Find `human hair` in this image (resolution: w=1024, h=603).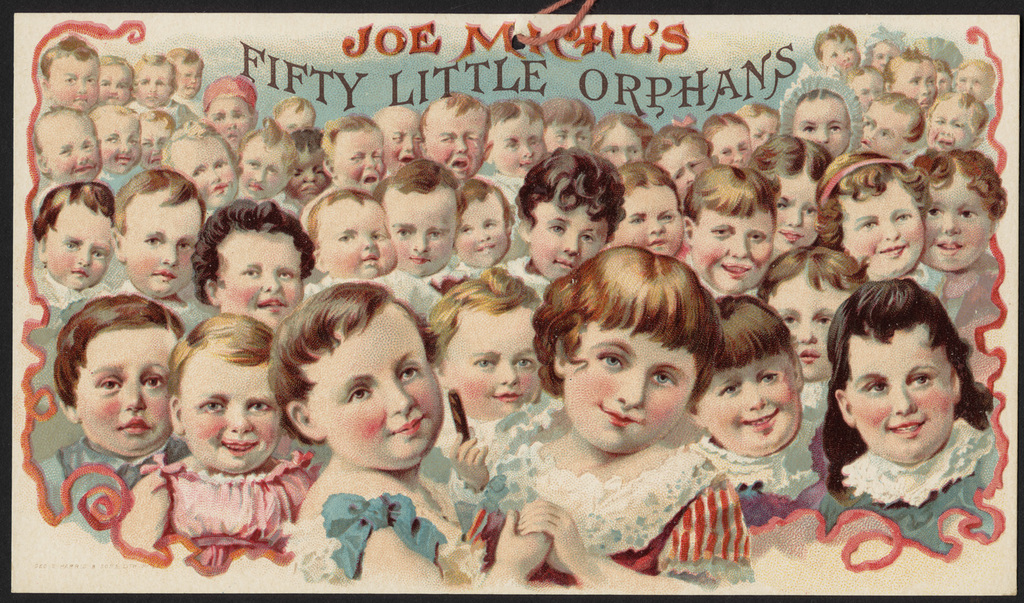
[817,276,991,488].
